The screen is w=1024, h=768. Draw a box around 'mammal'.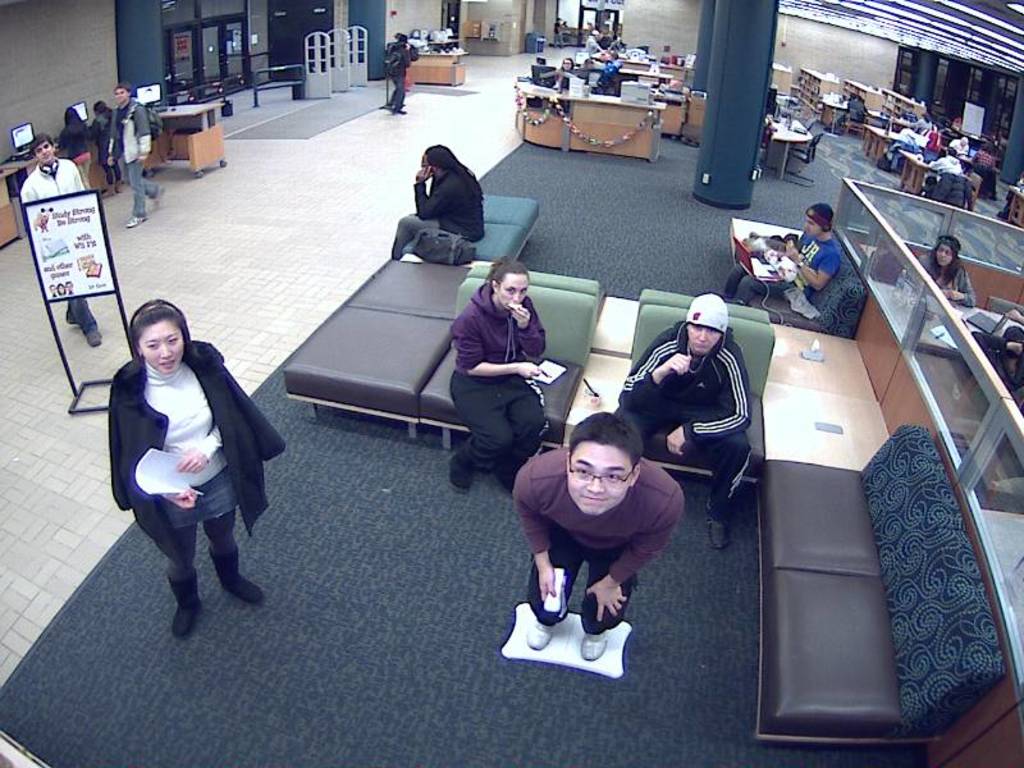
box(910, 239, 983, 310).
